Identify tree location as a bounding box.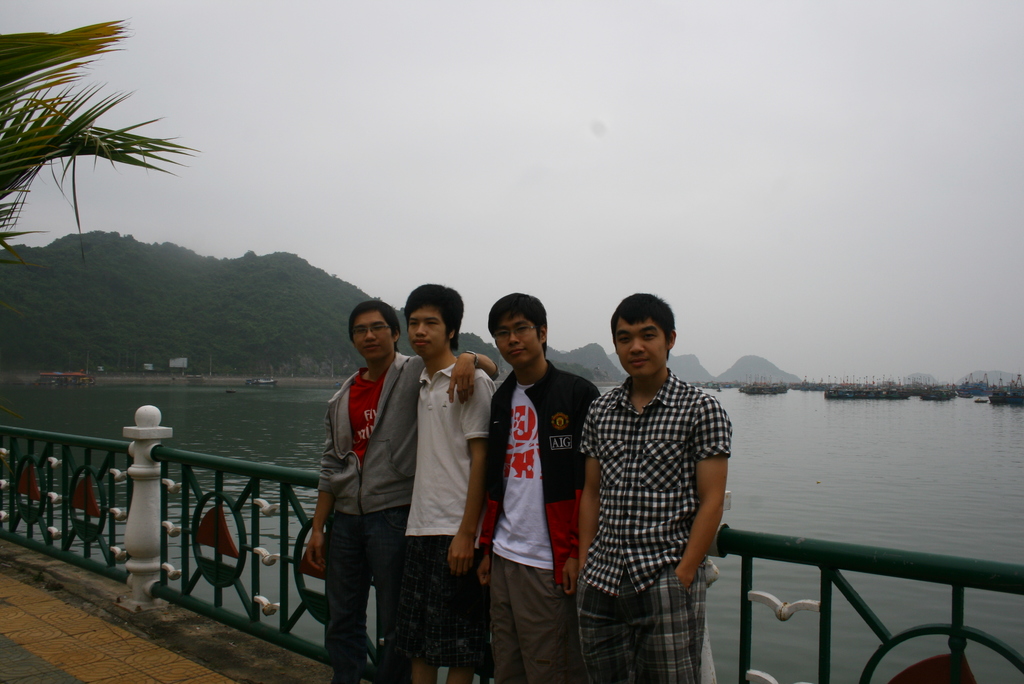
Rect(0, 17, 205, 259).
